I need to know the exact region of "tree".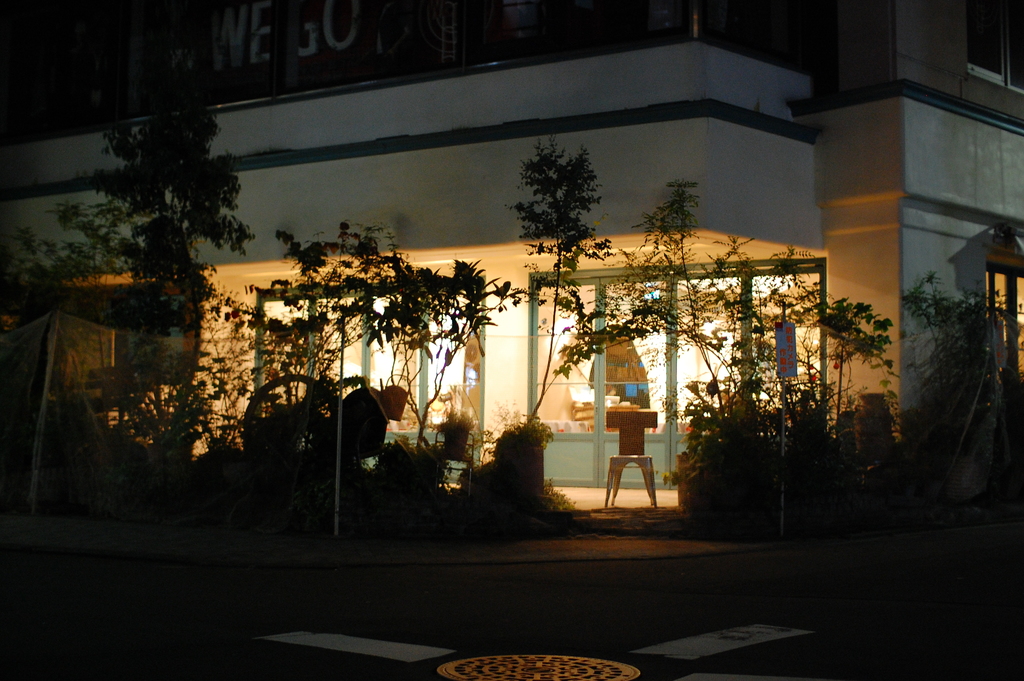
Region: locate(513, 126, 616, 422).
